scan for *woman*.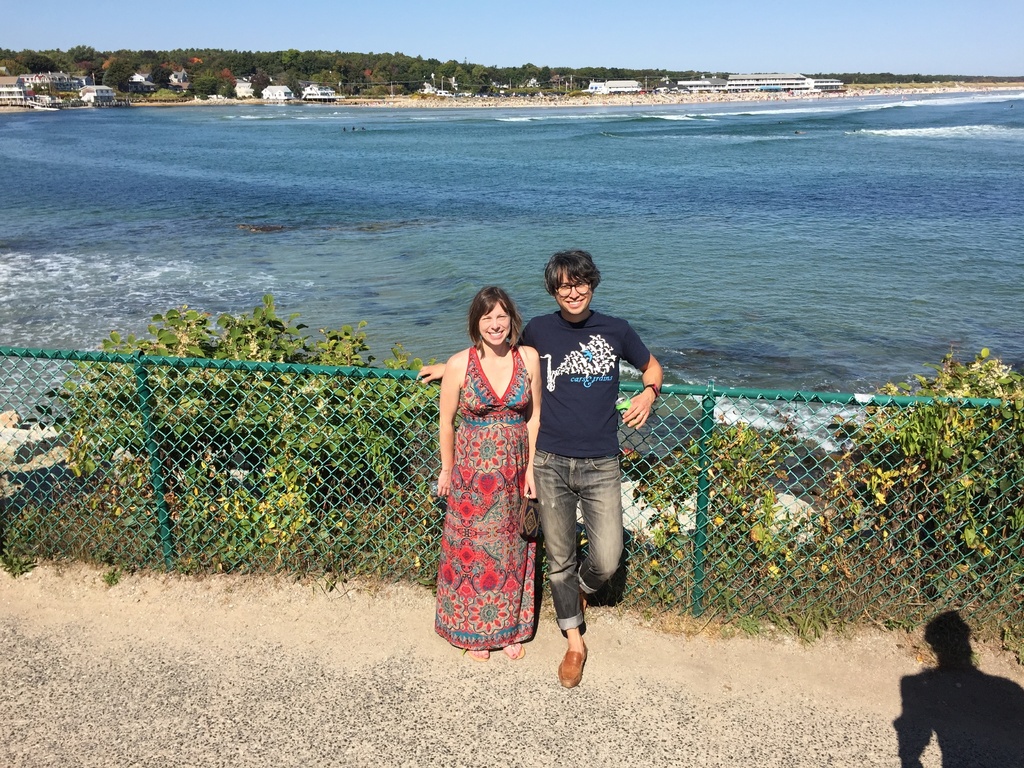
Scan result: bbox=[410, 248, 553, 652].
